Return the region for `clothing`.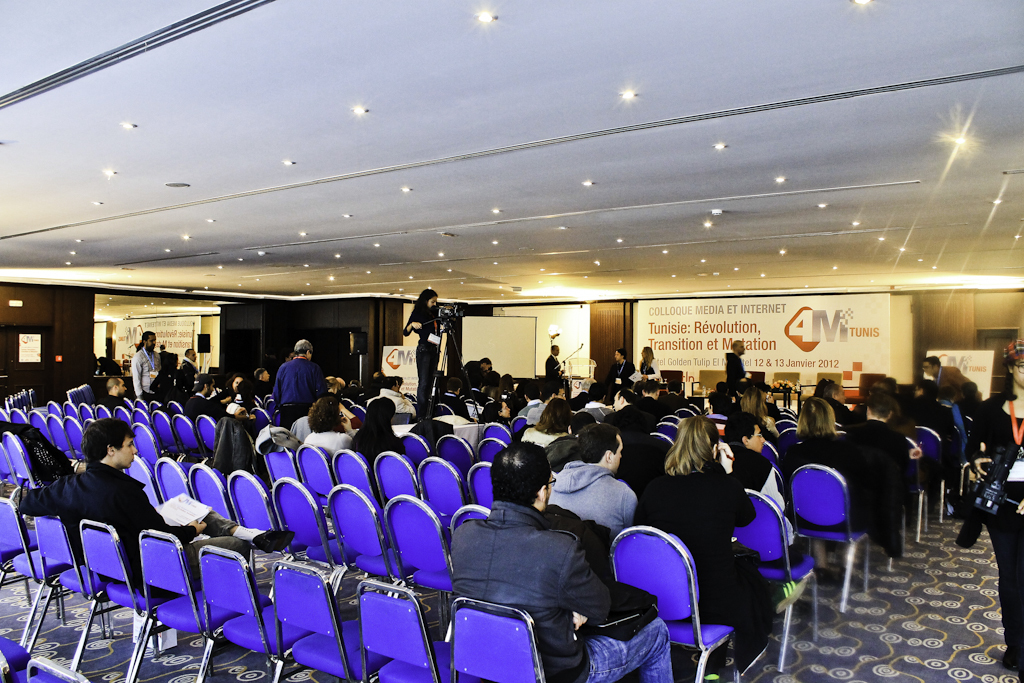
{"x1": 301, "y1": 427, "x2": 352, "y2": 472}.
